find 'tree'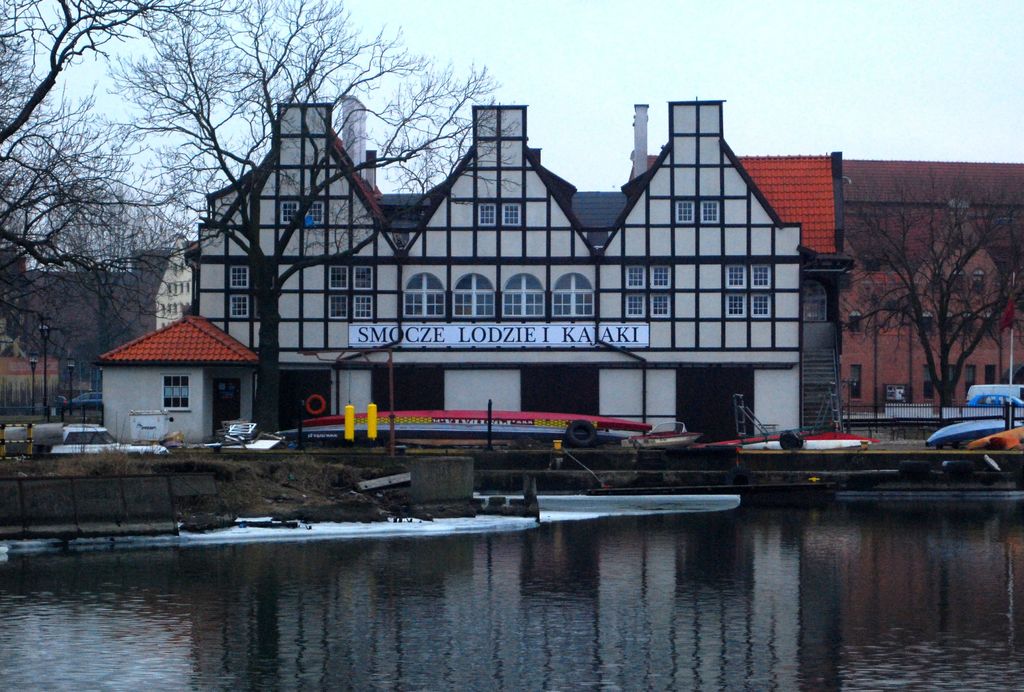
box(0, 0, 242, 290)
